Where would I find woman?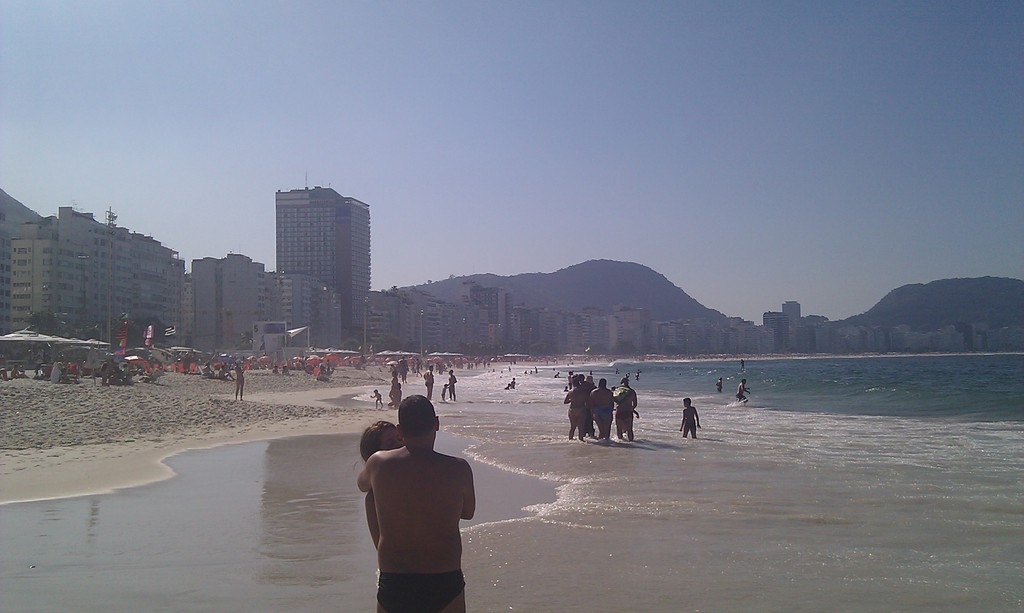
At [564,376,591,440].
